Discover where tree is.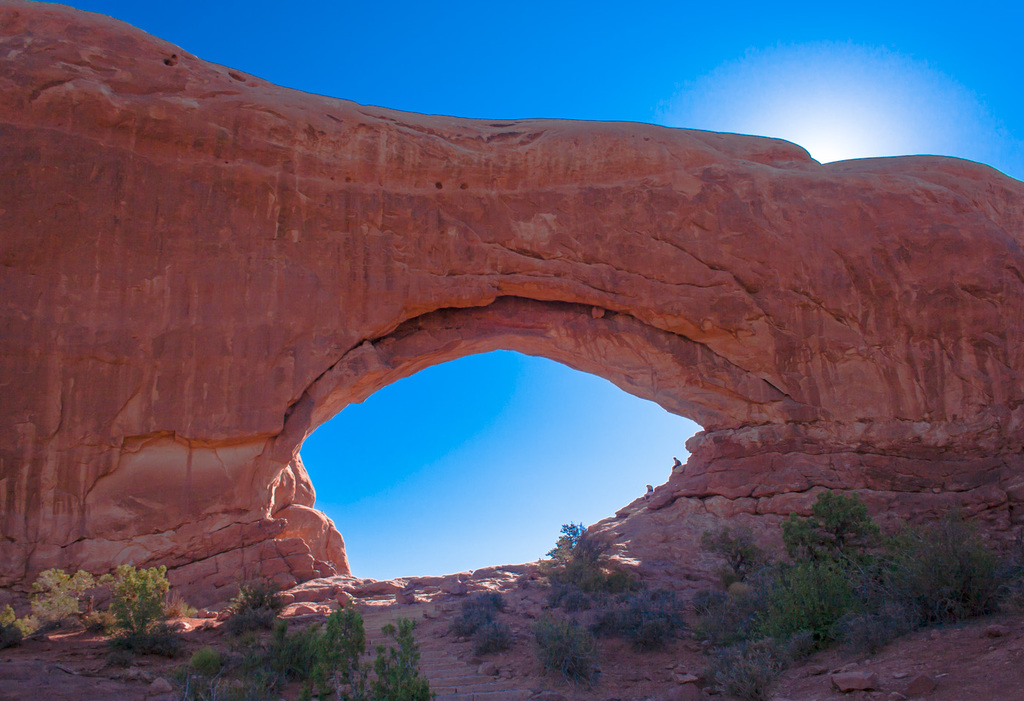
Discovered at bbox=[693, 527, 767, 606].
